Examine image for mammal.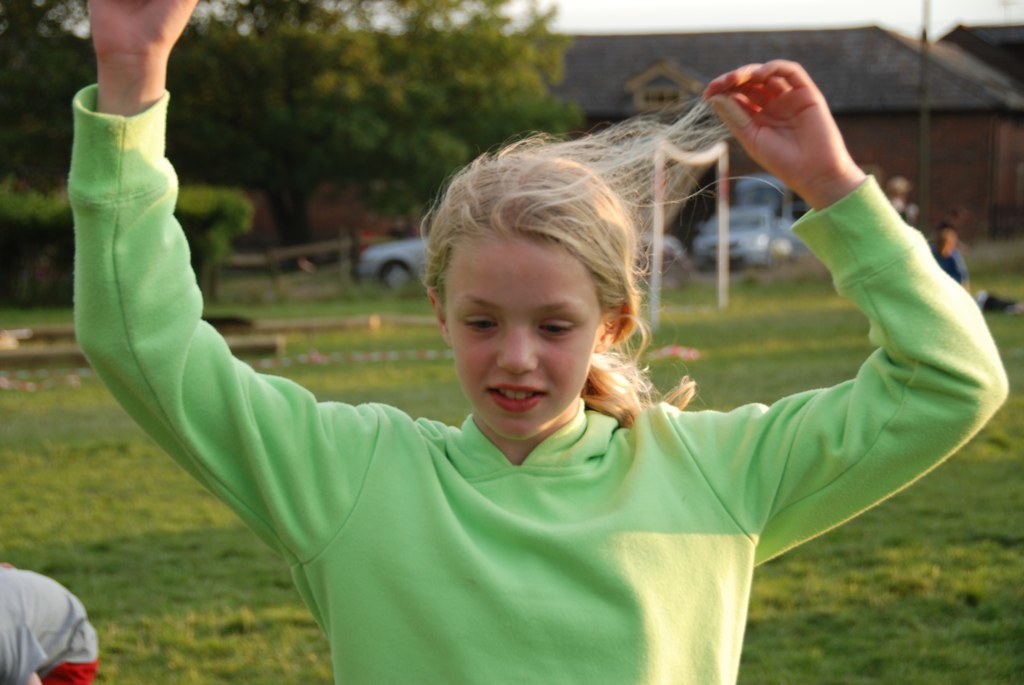
Examination result: bbox=(930, 219, 969, 295).
